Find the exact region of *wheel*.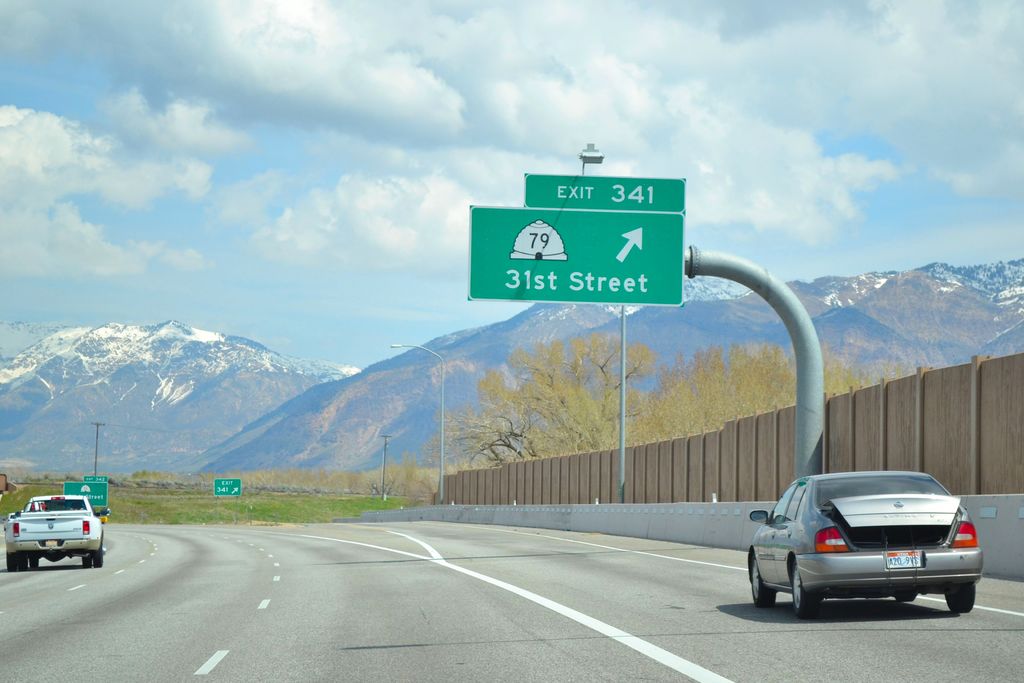
Exact region: pyautogui.locateOnScreen(79, 557, 95, 574).
